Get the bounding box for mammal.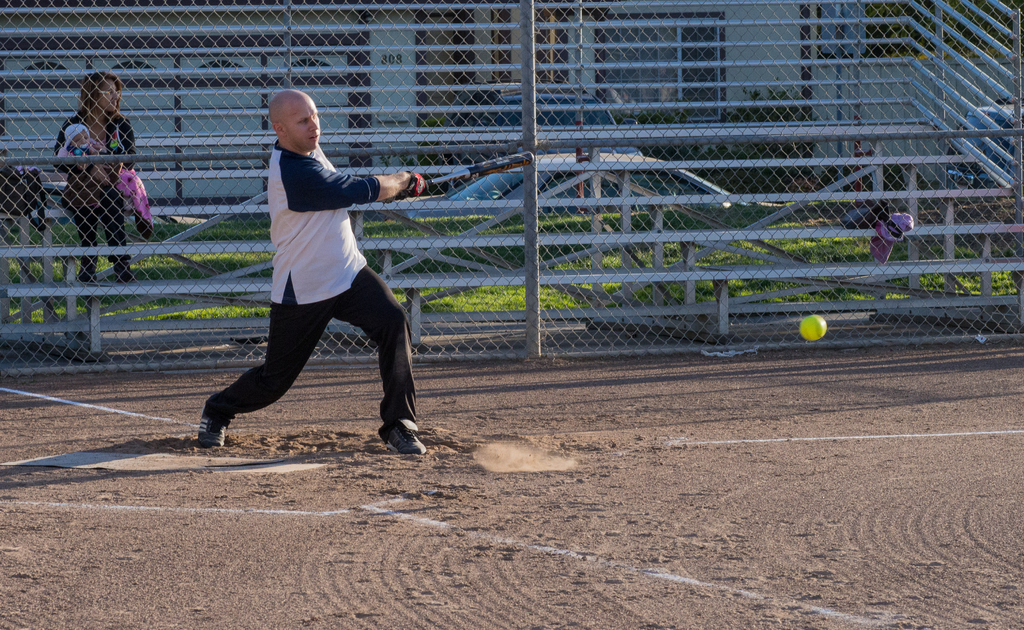
x1=52, y1=71, x2=138, y2=291.
